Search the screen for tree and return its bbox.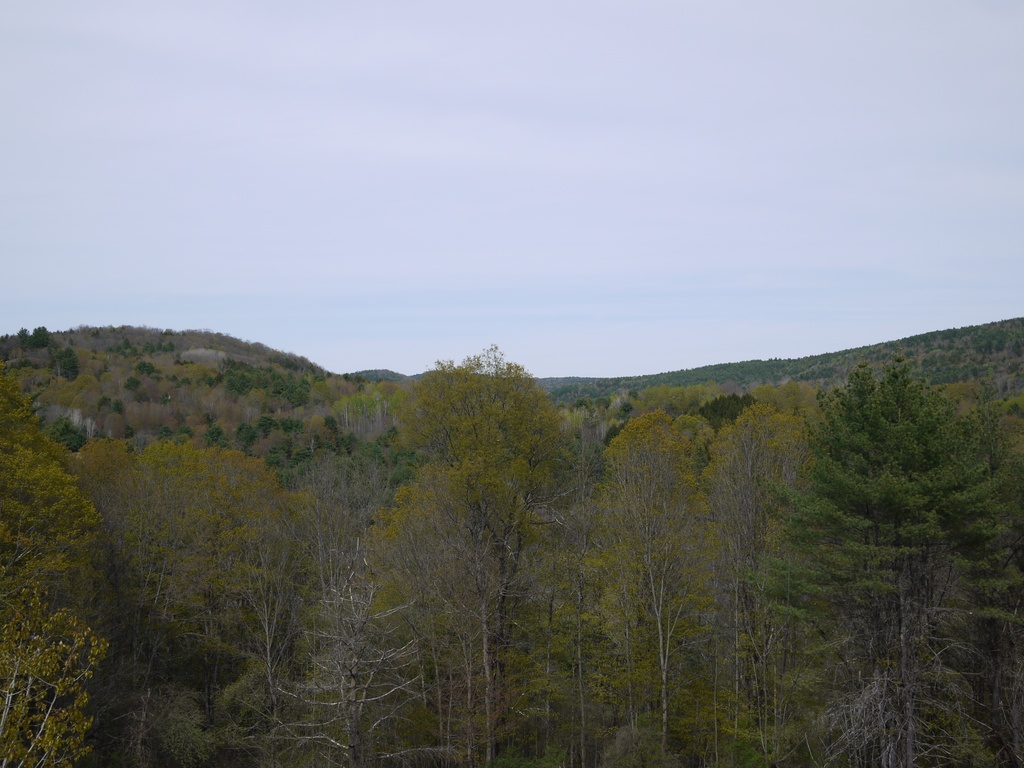
Found: (759,363,1023,767).
